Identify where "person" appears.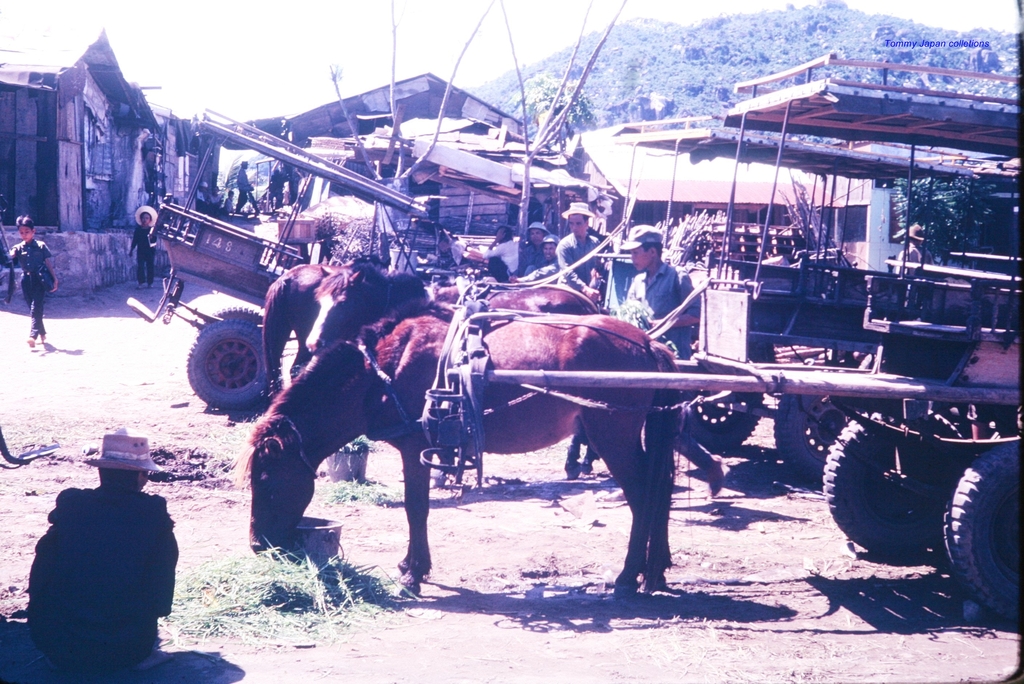
Appears at <box>616,222,728,492</box>.
